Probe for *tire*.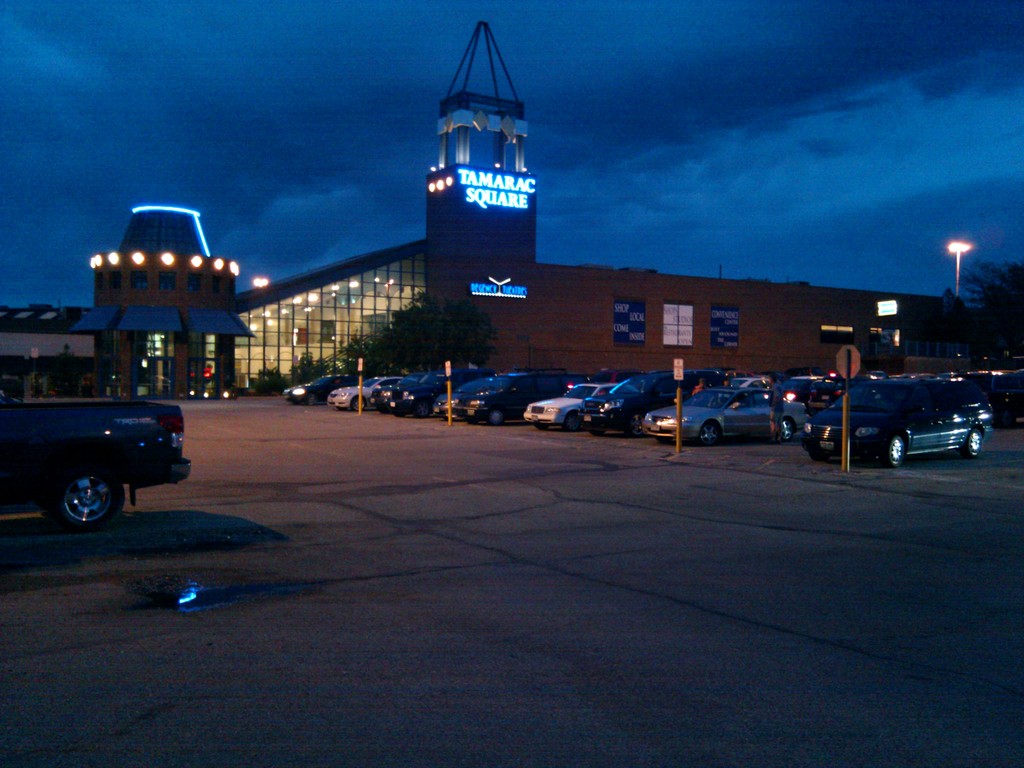
Probe result: 962/426/988/460.
